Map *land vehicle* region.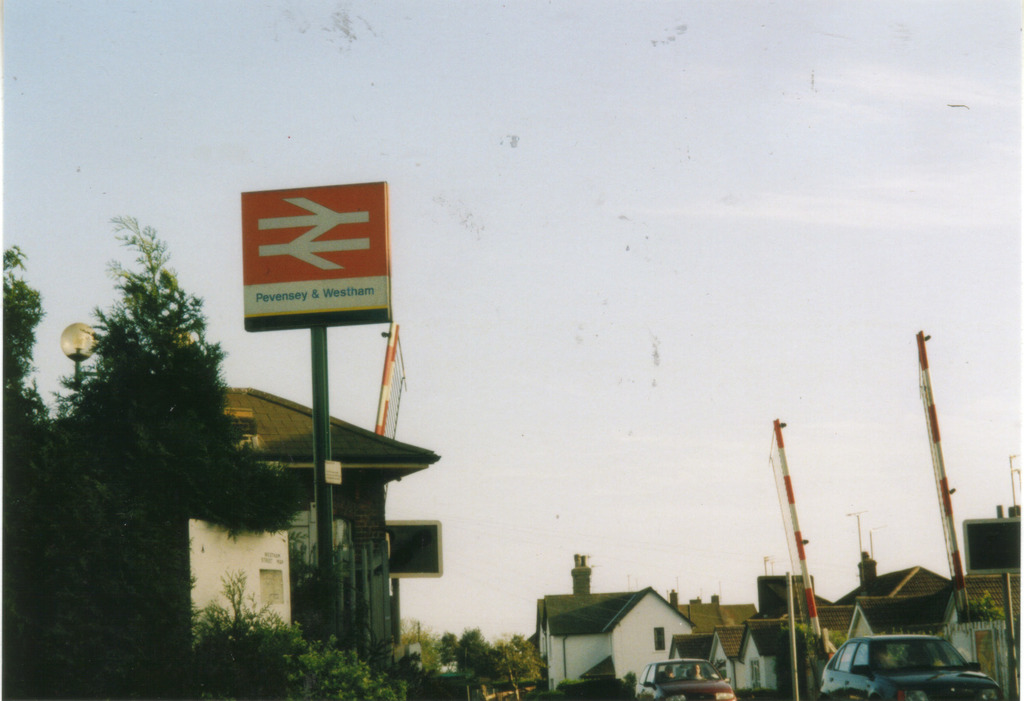
Mapped to left=637, top=656, right=737, bottom=700.
